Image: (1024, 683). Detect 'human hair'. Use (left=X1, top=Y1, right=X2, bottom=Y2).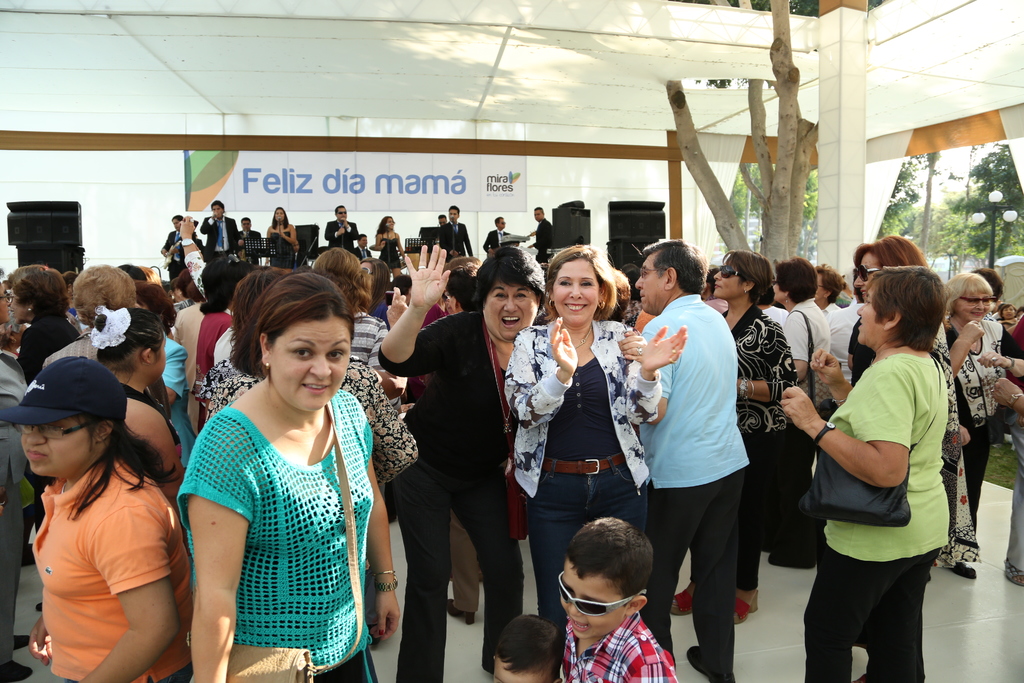
(left=493, top=613, right=570, bottom=682).
